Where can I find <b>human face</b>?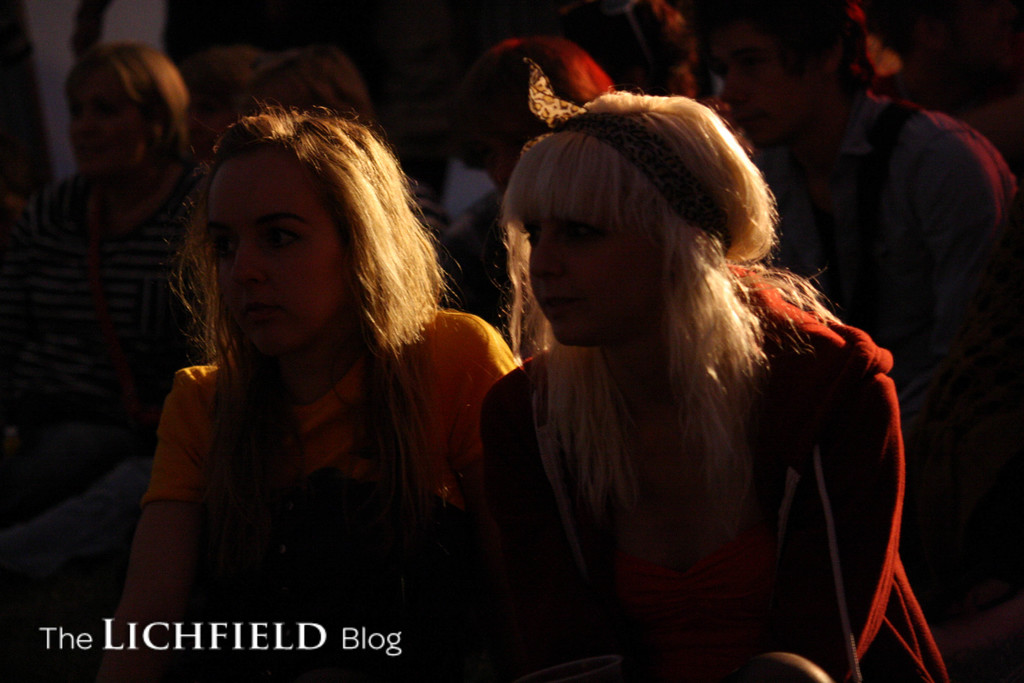
You can find it at <bbox>516, 208, 652, 347</bbox>.
